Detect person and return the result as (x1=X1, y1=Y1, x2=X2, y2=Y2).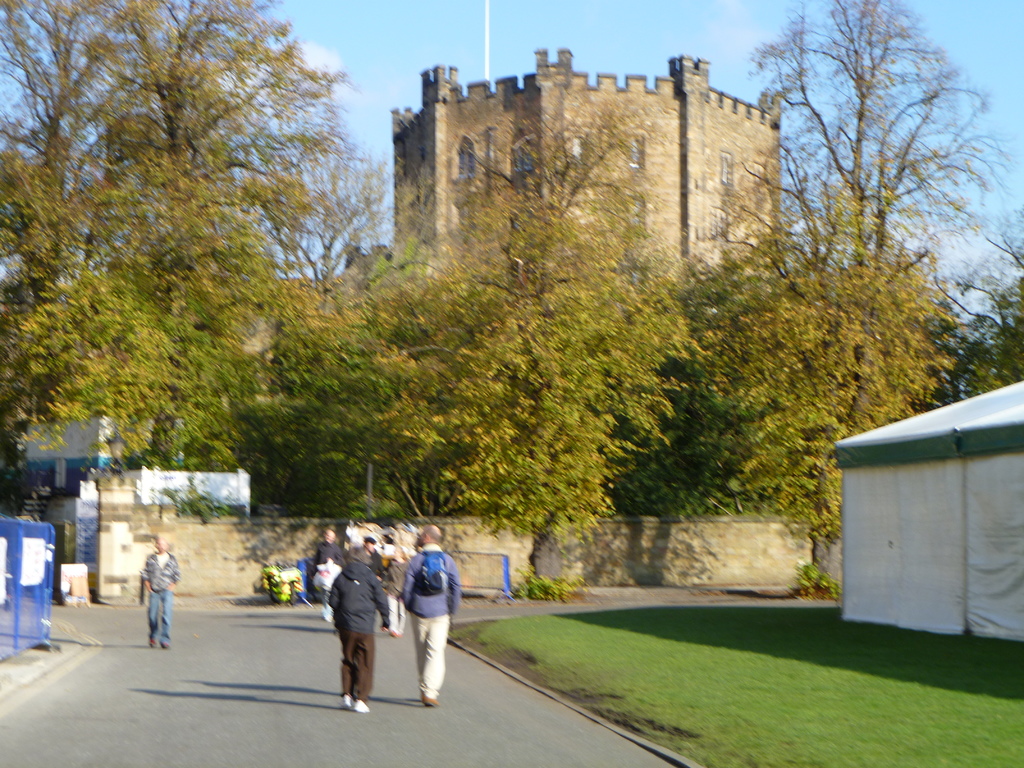
(x1=326, y1=540, x2=390, y2=712).
